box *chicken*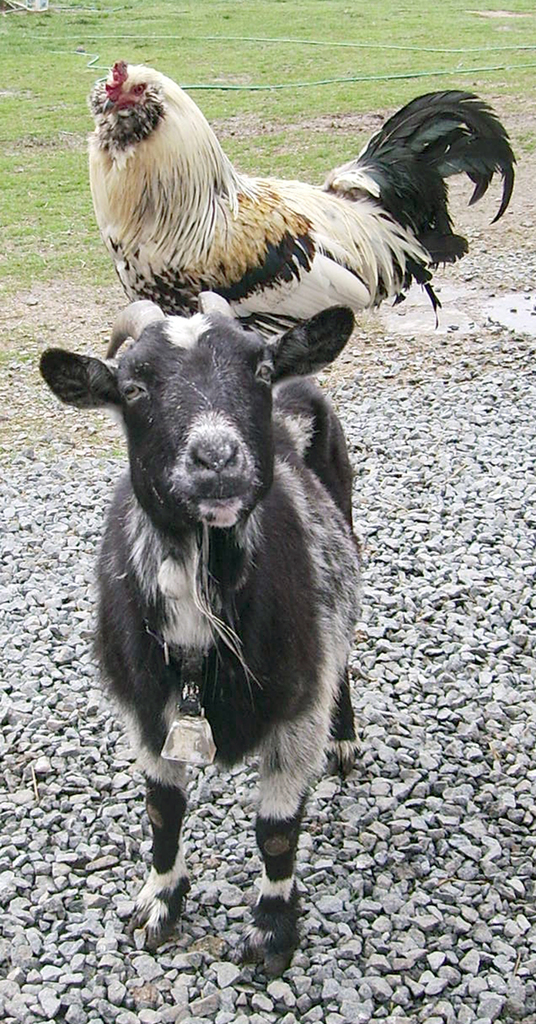
[63,51,532,349]
